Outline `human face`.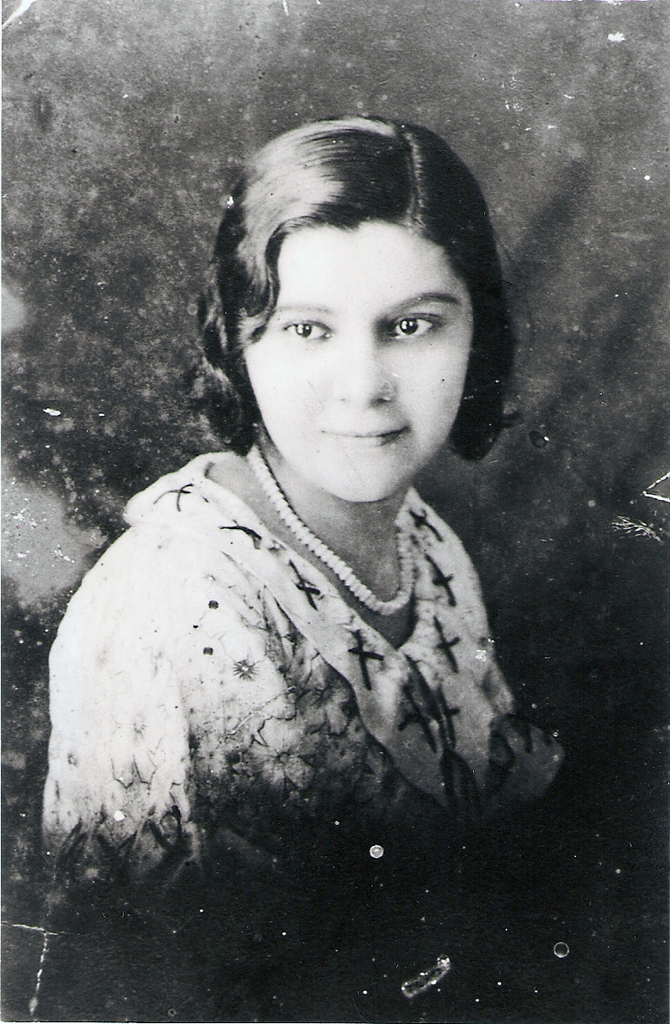
Outline: crop(232, 221, 472, 504).
